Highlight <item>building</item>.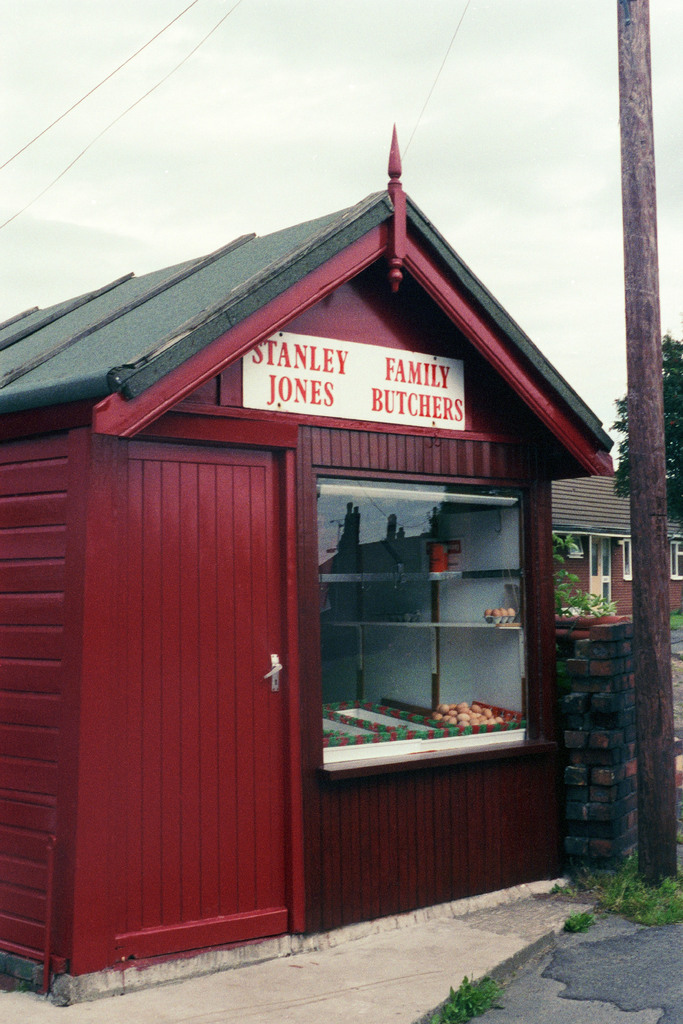
Highlighted region: (x1=0, y1=125, x2=615, y2=1011).
